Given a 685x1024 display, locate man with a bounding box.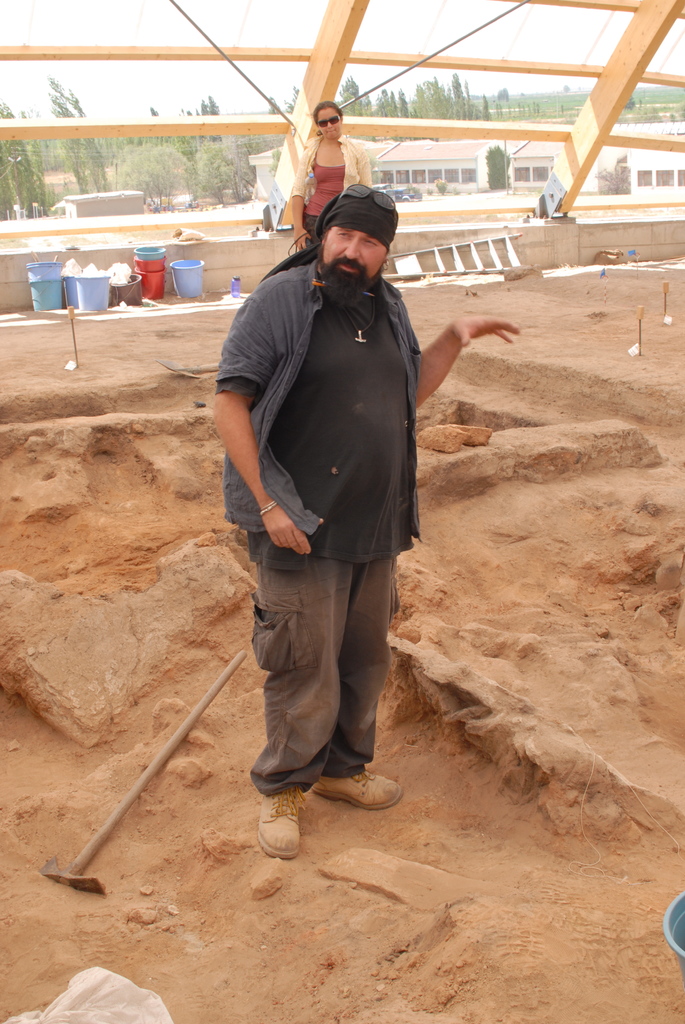
Located: 213,160,462,779.
